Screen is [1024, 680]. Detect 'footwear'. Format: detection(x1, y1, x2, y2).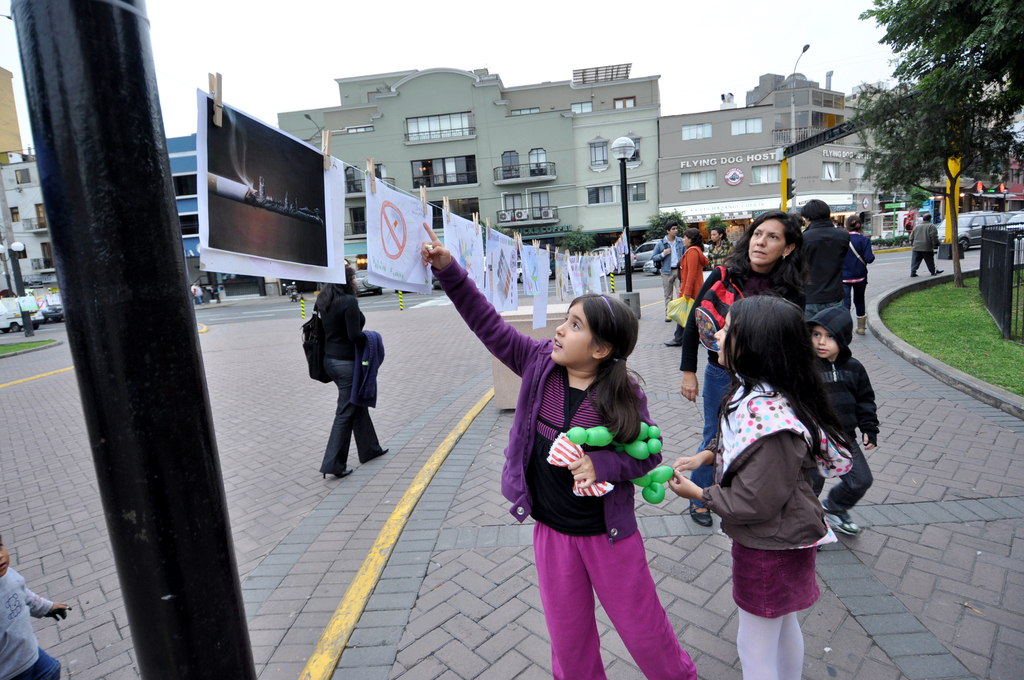
detection(934, 269, 945, 277).
